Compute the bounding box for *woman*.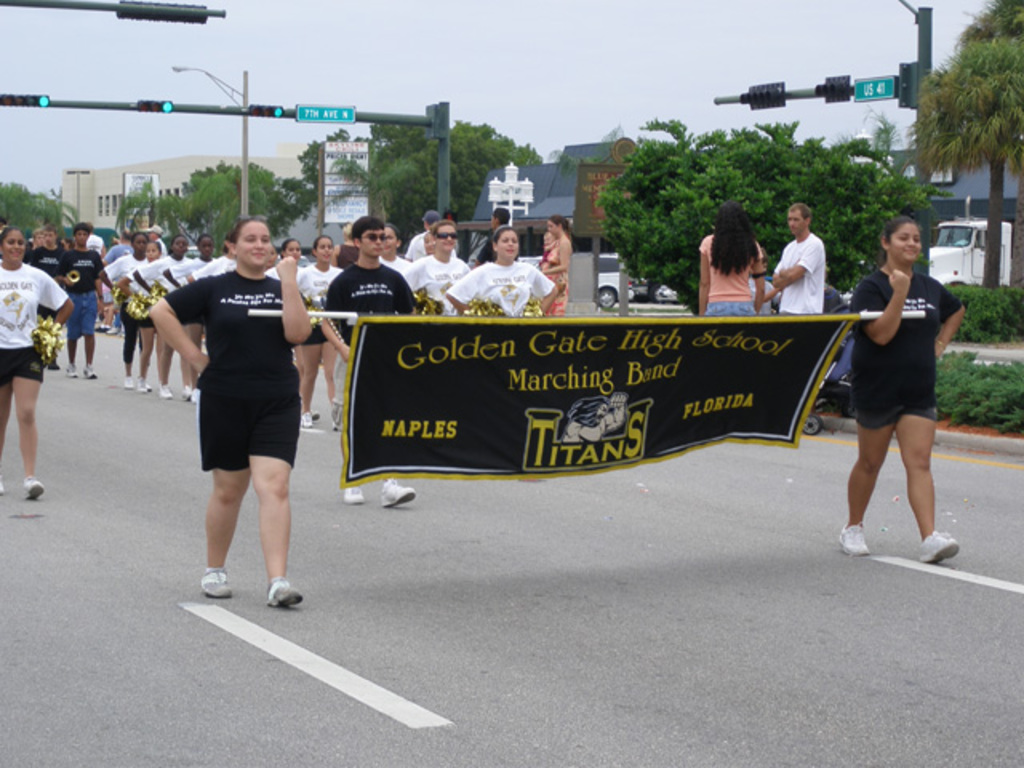
Rect(698, 203, 766, 315).
